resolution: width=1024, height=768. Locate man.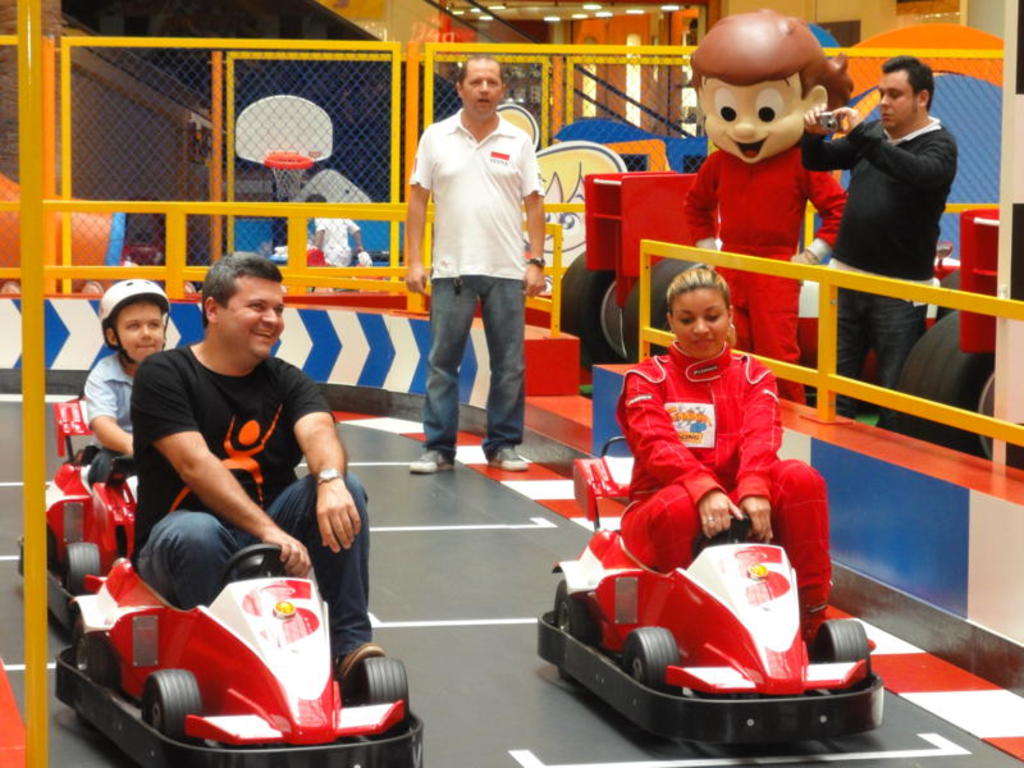
65:282:401:695.
